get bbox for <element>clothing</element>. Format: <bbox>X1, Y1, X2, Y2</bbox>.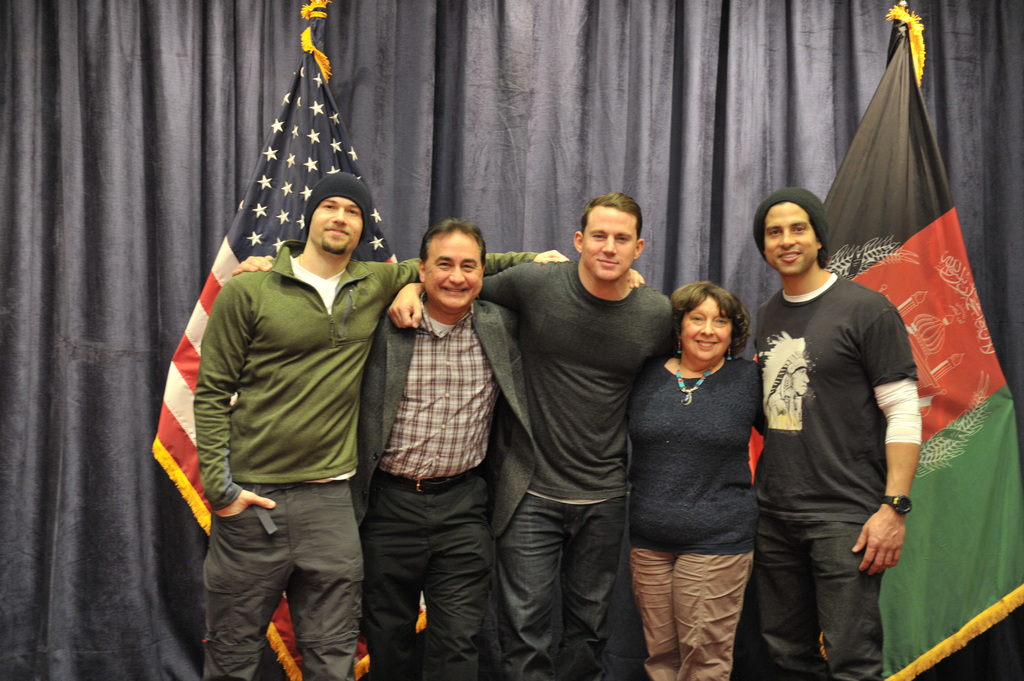
<bbox>198, 229, 548, 506</bbox>.
